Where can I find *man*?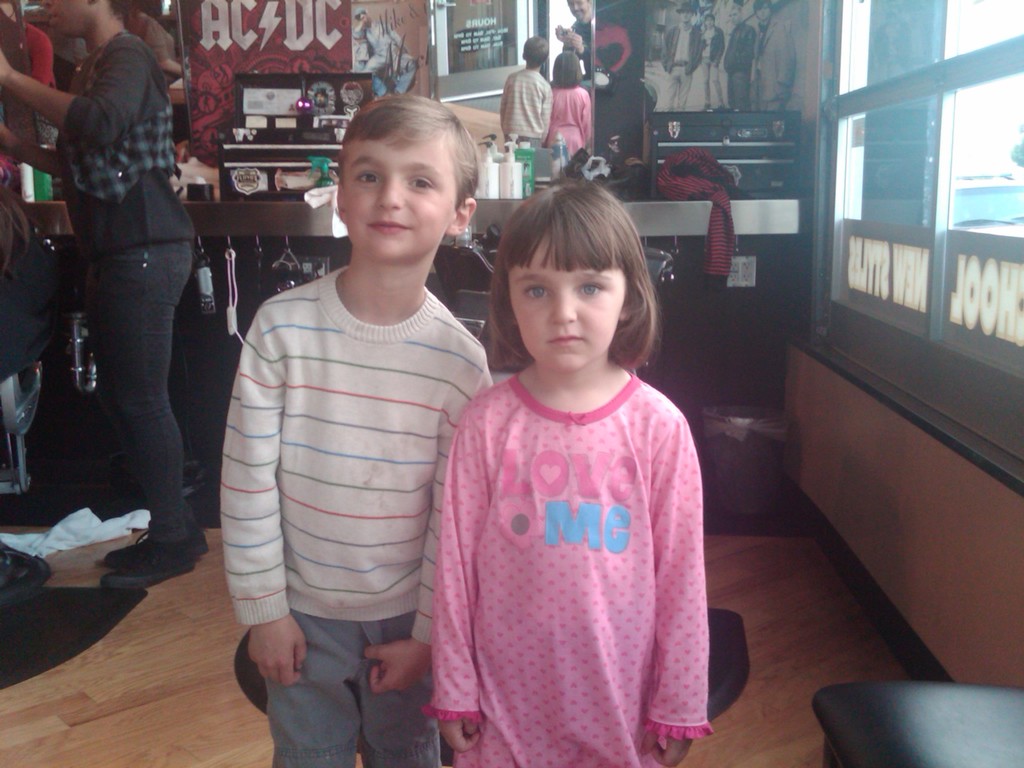
You can find it at <box>659,0,703,111</box>.
